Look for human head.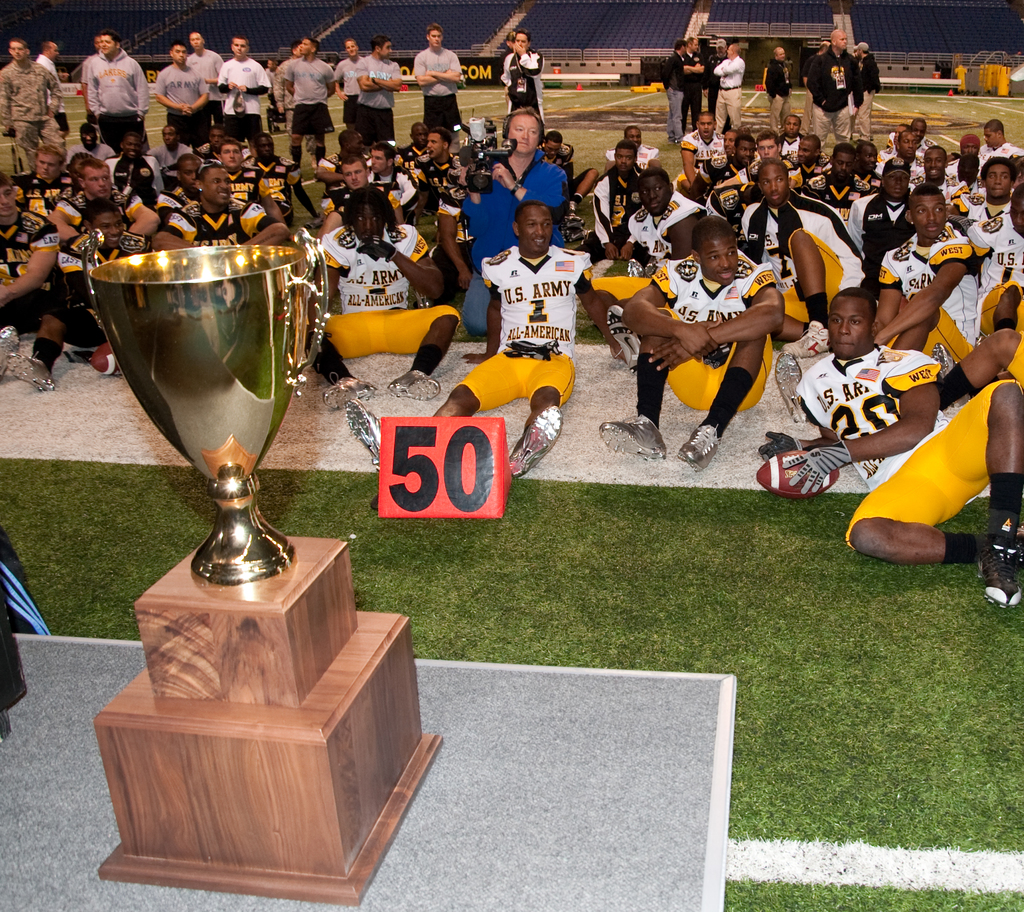
Found: box=[515, 28, 529, 51].
